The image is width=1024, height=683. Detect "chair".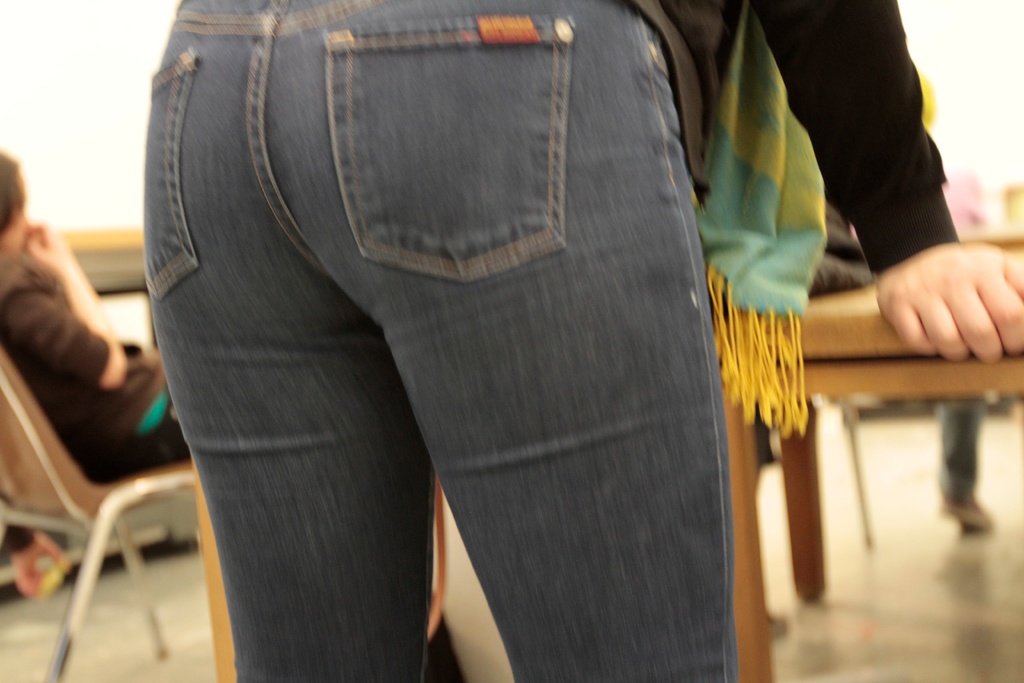
Detection: locate(0, 341, 198, 673).
